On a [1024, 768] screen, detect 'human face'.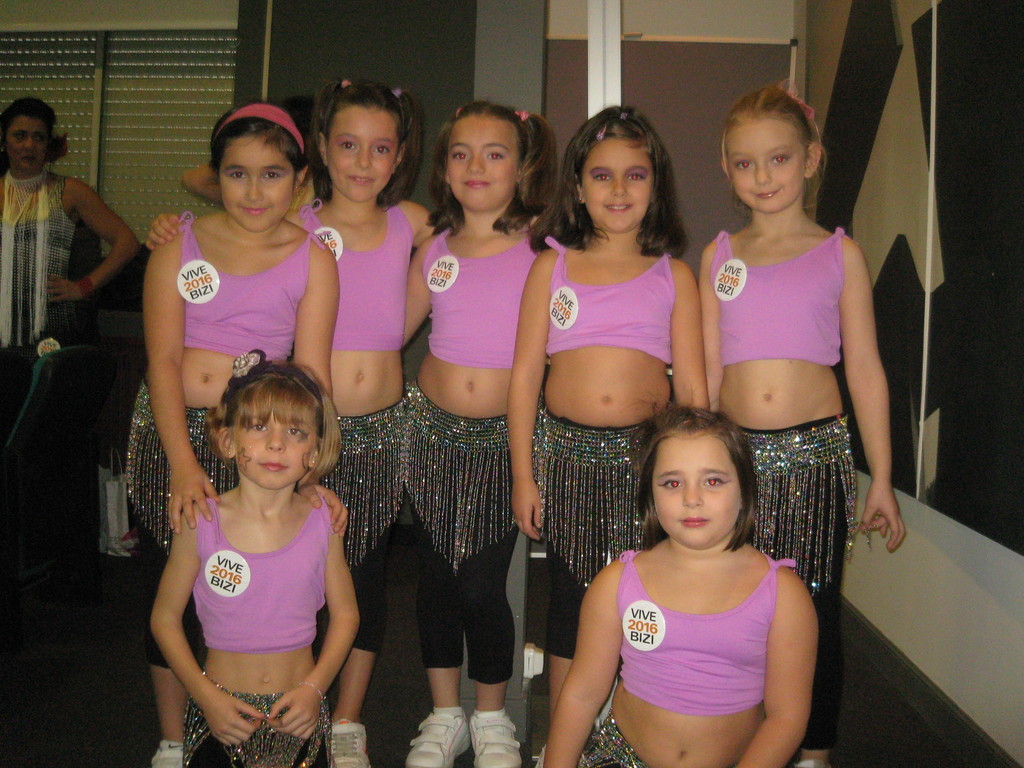
region(7, 113, 48, 168).
